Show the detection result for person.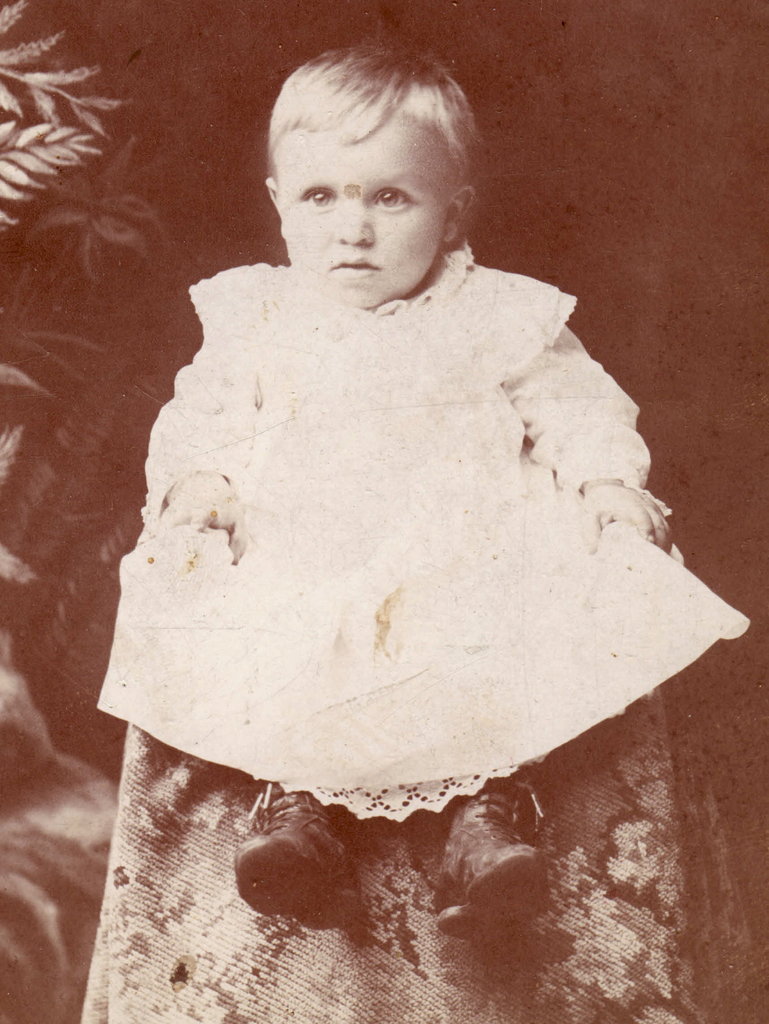
<bbox>77, 56, 696, 932</bbox>.
